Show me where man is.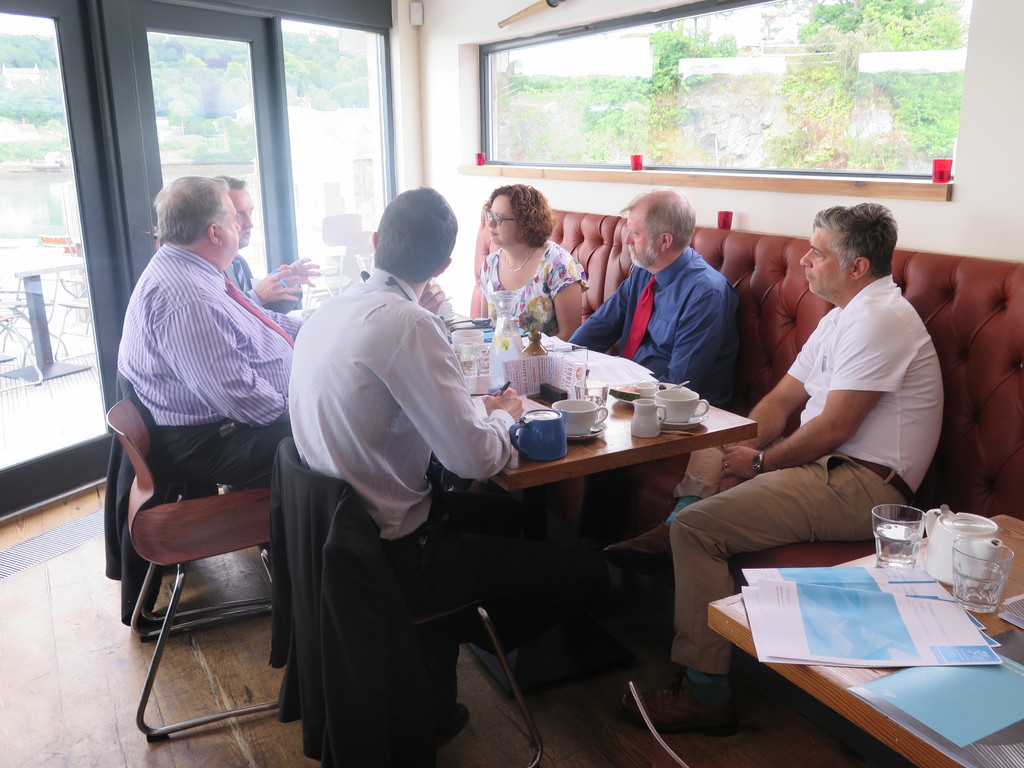
man is at {"left": 277, "top": 179, "right": 536, "bottom": 737}.
